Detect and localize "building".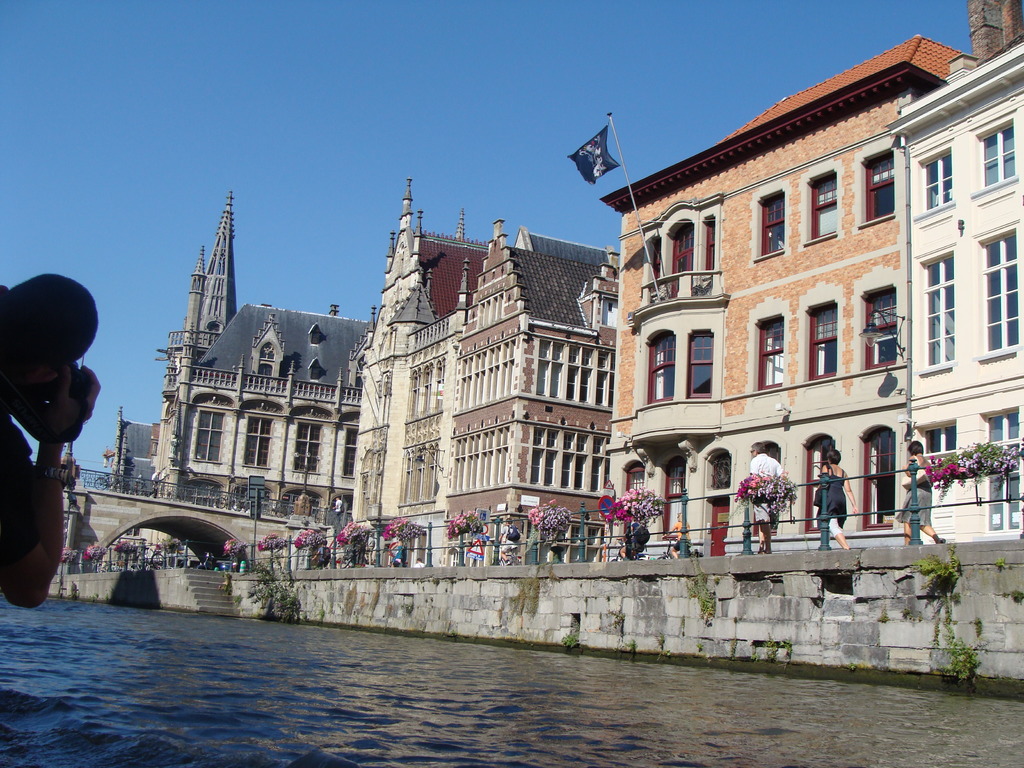
Localized at x1=600 y1=35 x2=966 y2=550.
